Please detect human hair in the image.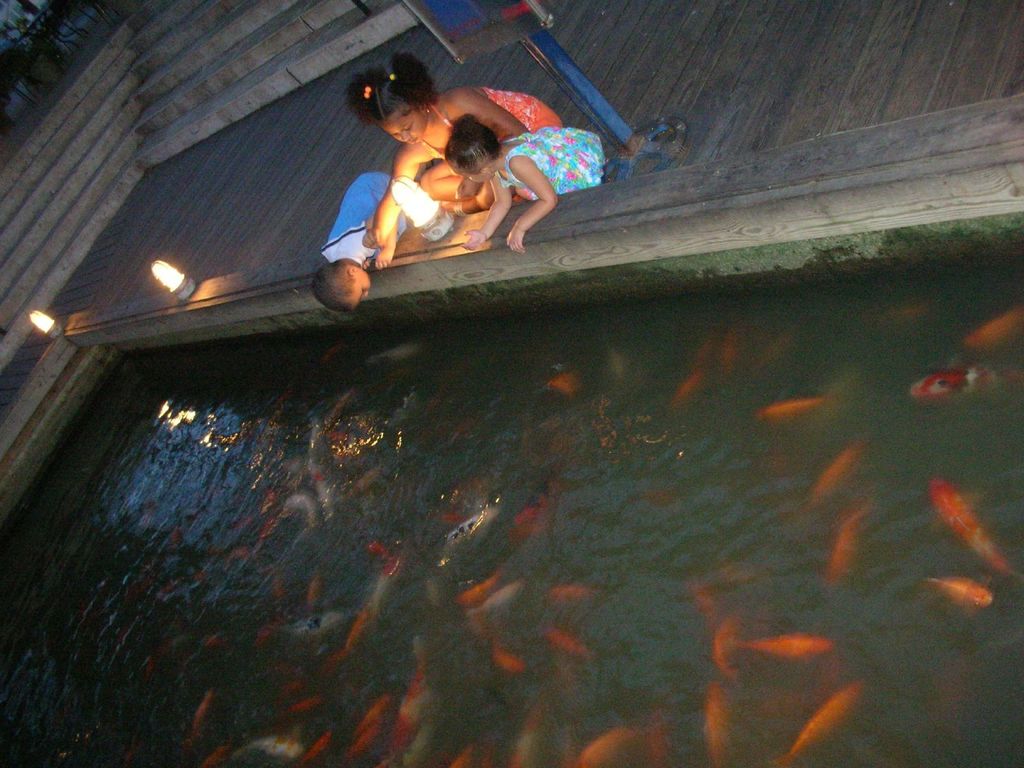
(left=309, top=262, right=355, bottom=316).
